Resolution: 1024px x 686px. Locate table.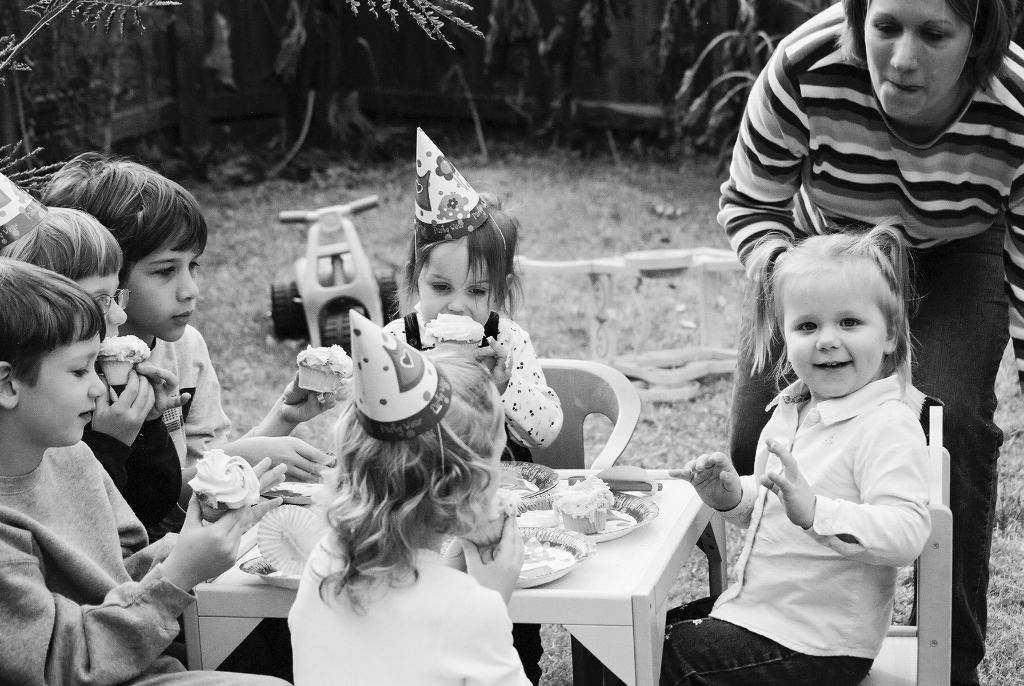
BBox(174, 450, 736, 685).
